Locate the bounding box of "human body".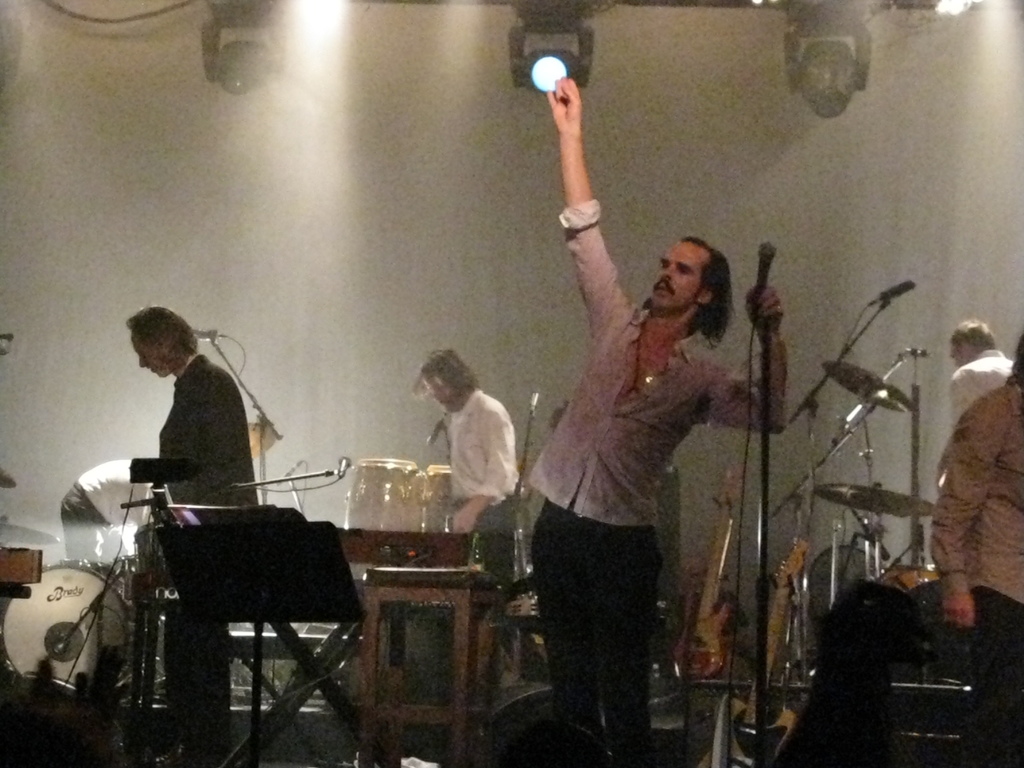
Bounding box: region(516, 106, 773, 767).
